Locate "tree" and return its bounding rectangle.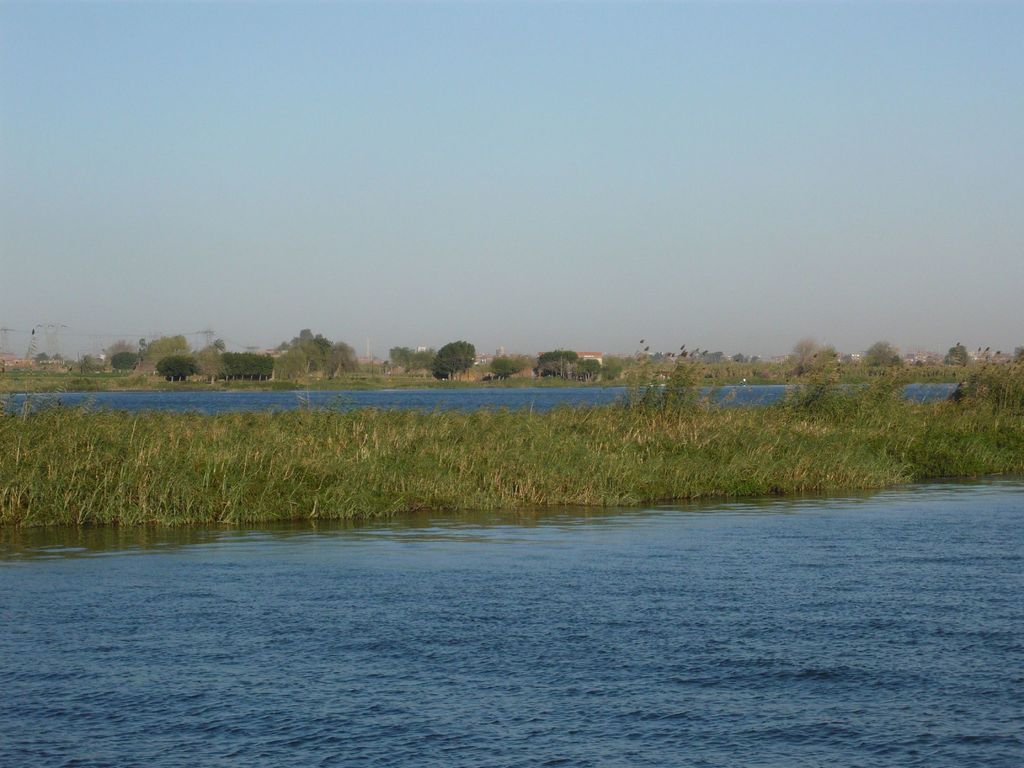
161, 355, 196, 380.
